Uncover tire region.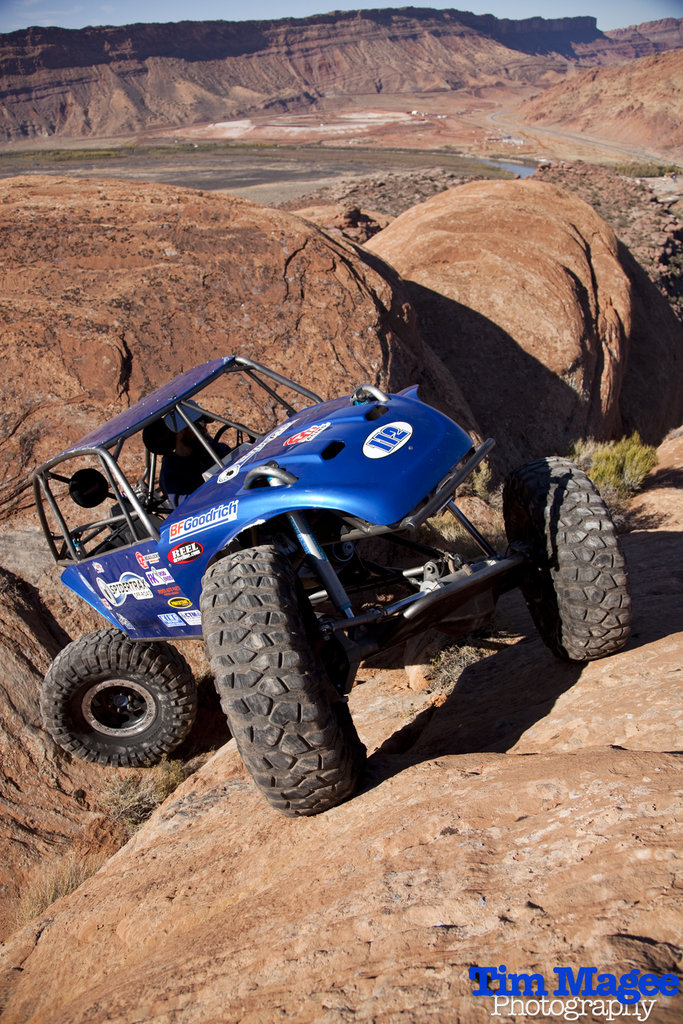
Uncovered: x1=344 y1=520 x2=495 y2=635.
